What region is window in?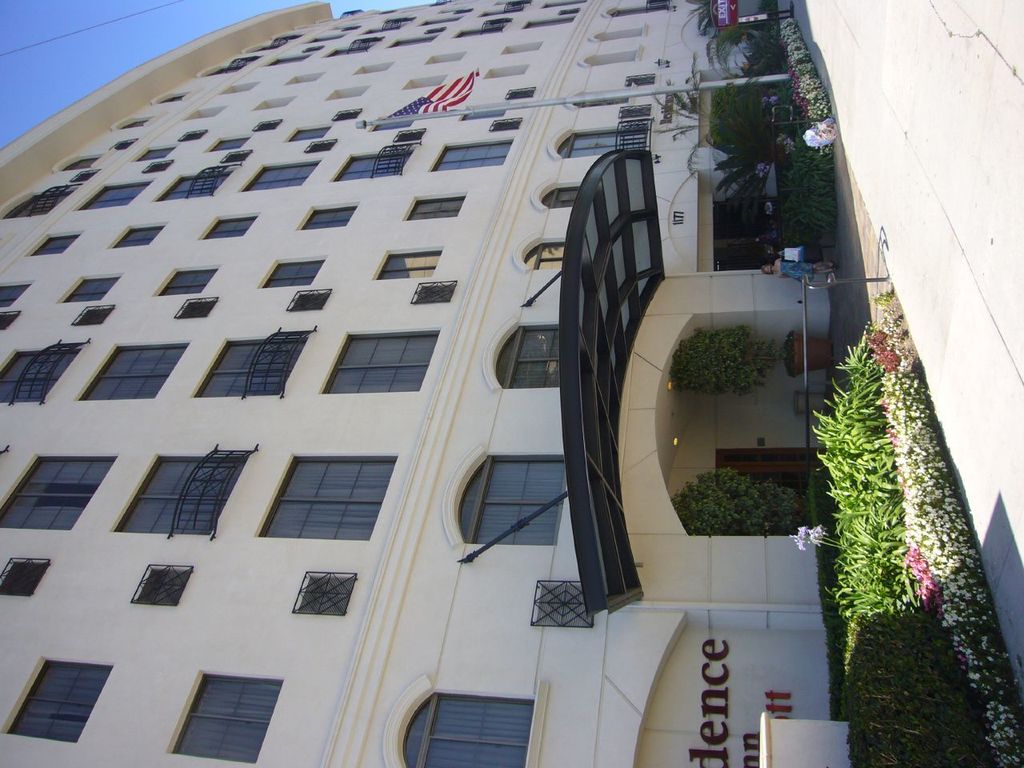
l=304, t=140, r=336, b=150.
